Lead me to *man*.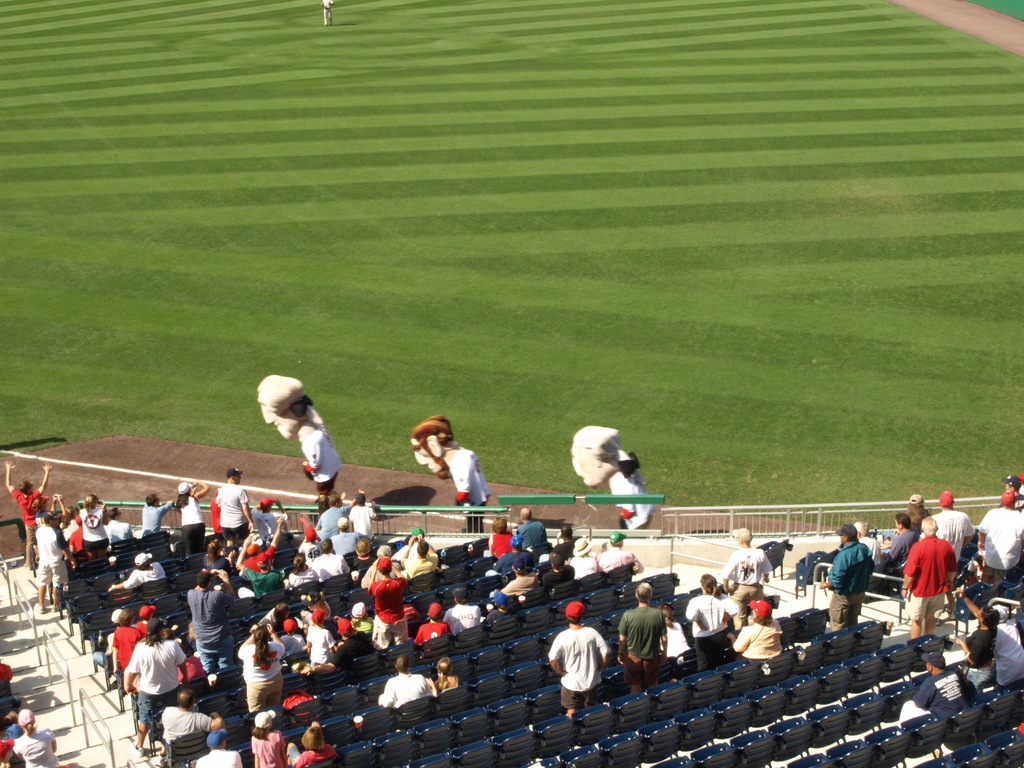
Lead to l=920, t=490, r=976, b=561.
